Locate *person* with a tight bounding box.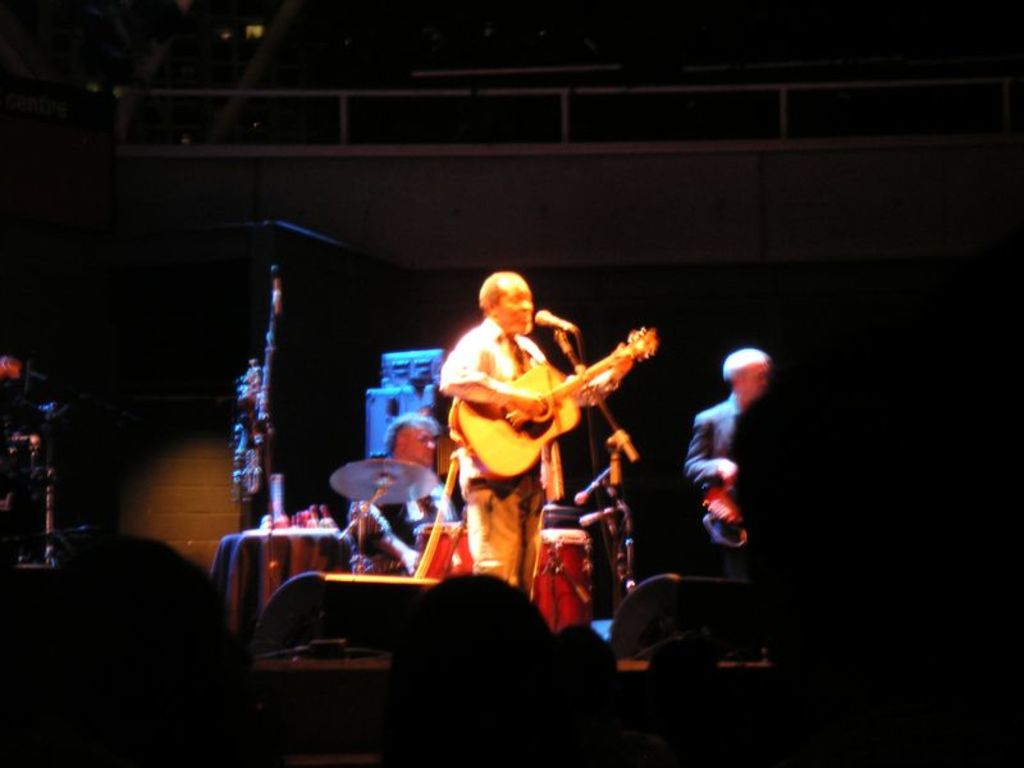
438 271 630 603.
